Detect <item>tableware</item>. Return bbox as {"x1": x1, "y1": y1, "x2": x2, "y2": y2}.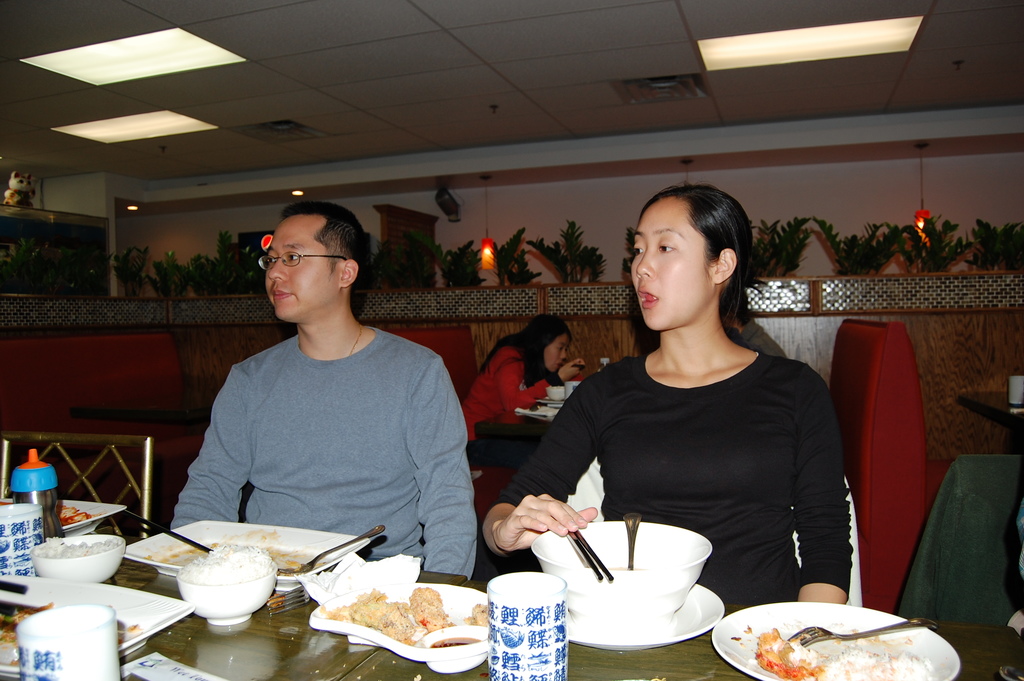
{"x1": 0, "y1": 574, "x2": 193, "y2": 678}.
